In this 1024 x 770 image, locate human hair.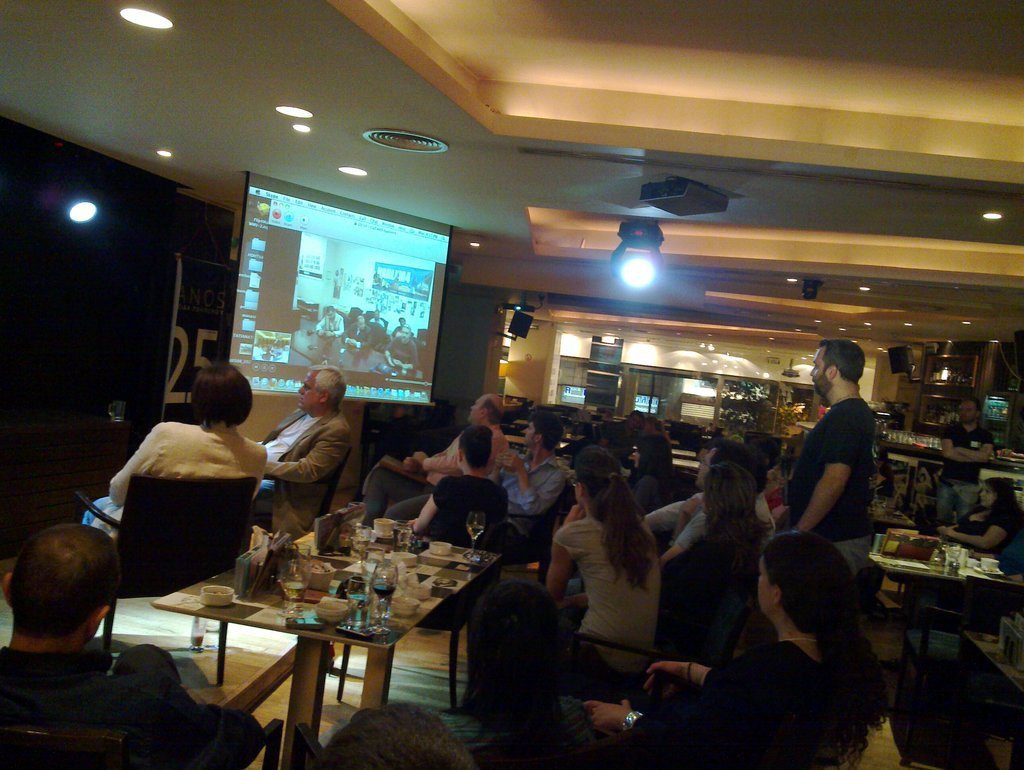
Bounding box: 712 439 766 494.
